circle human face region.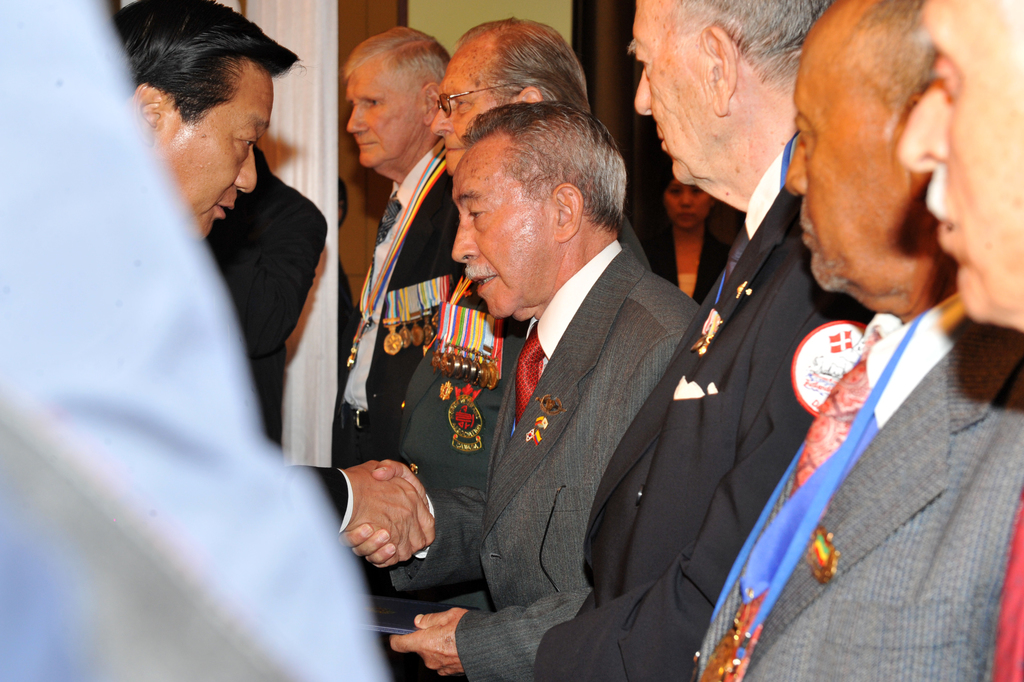
Region: x1=628, y1=0, x2=712, y2=186.
